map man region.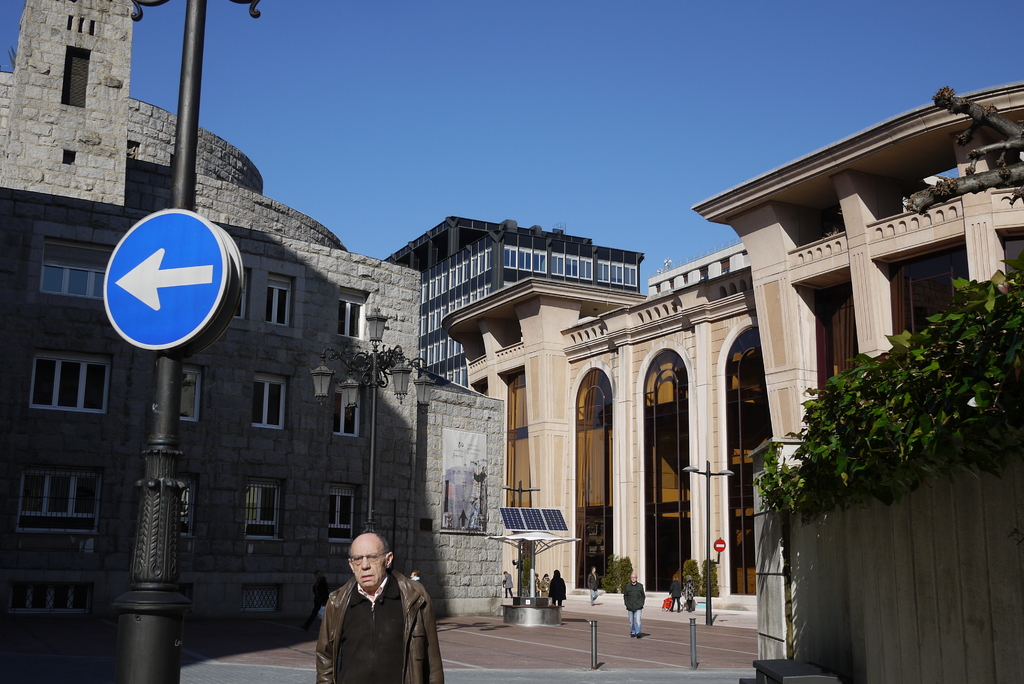
Mapped to (670,579,685,614).
